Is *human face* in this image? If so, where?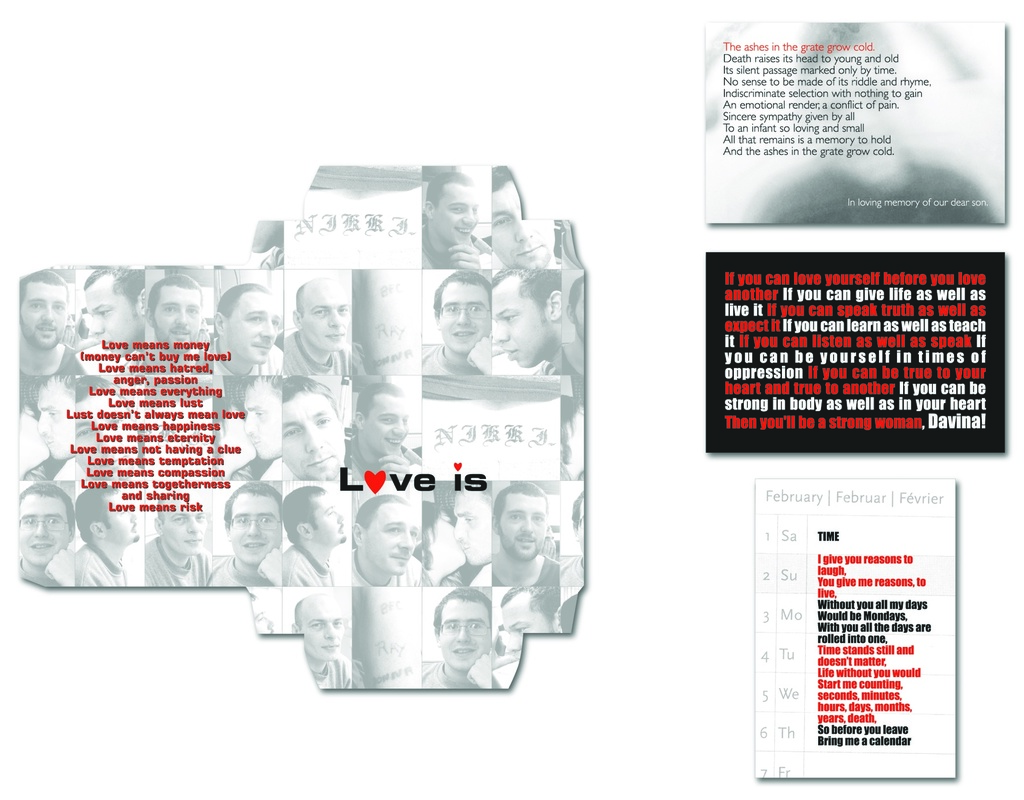
Yes, at pyautogui.locateOnScreen(300, 598, 344, 660).
